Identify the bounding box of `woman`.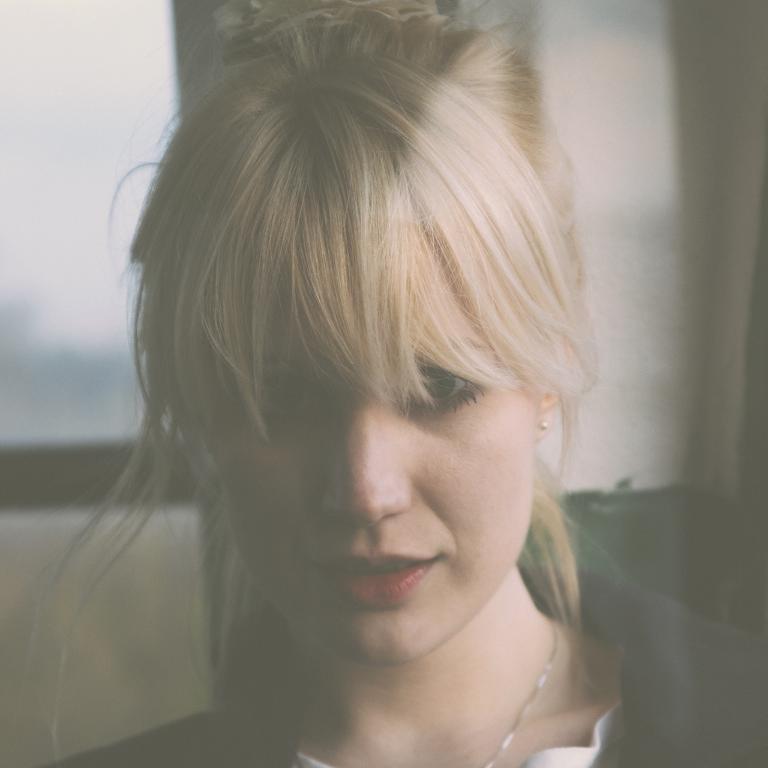
left=20, top=0, right=673, bottom=767.
